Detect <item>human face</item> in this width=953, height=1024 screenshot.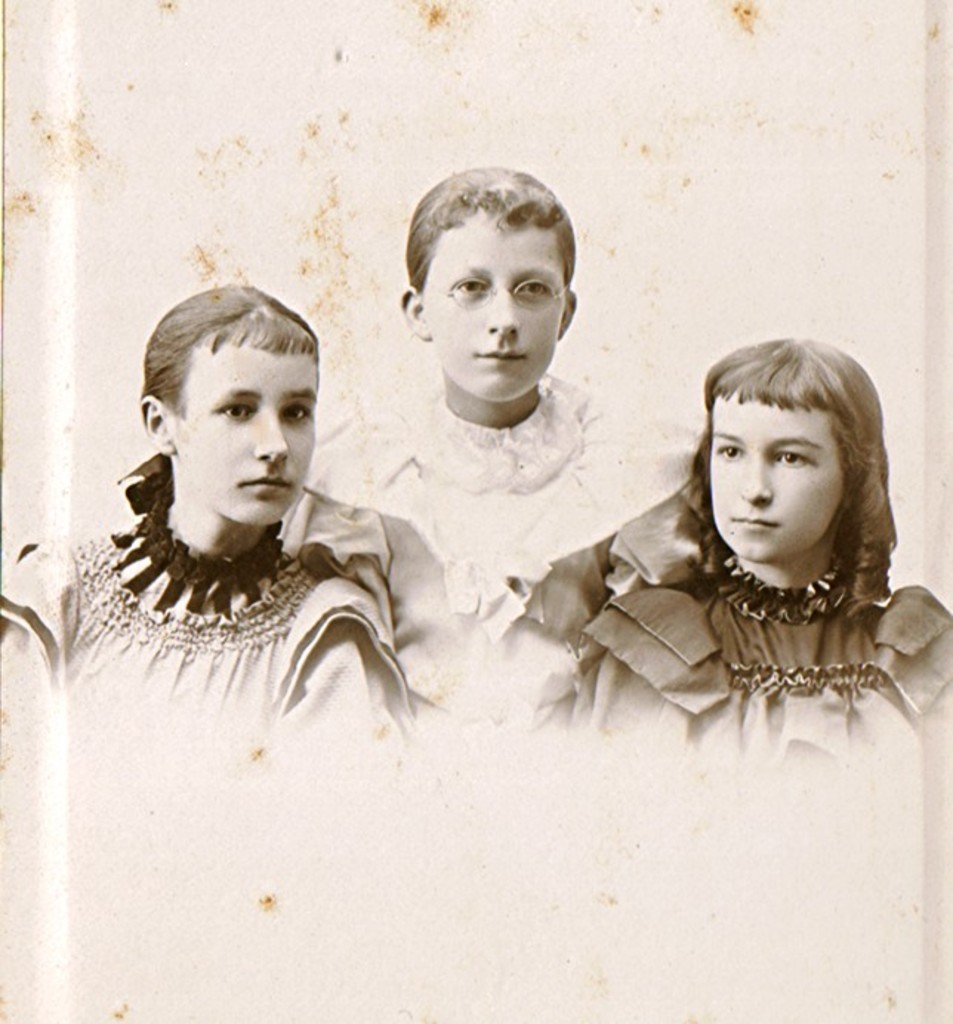
Detection: region(175, 349, 315, 524).
